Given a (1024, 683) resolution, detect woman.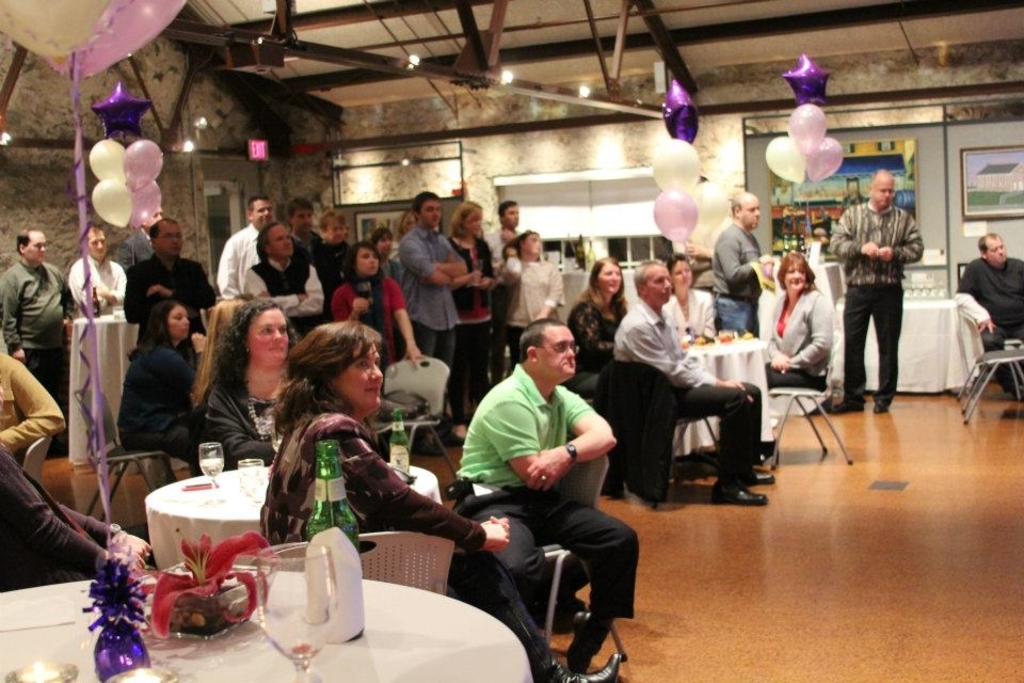
{"x1": 109, "y1": 290, "x2": 225, "y2": 479}.
